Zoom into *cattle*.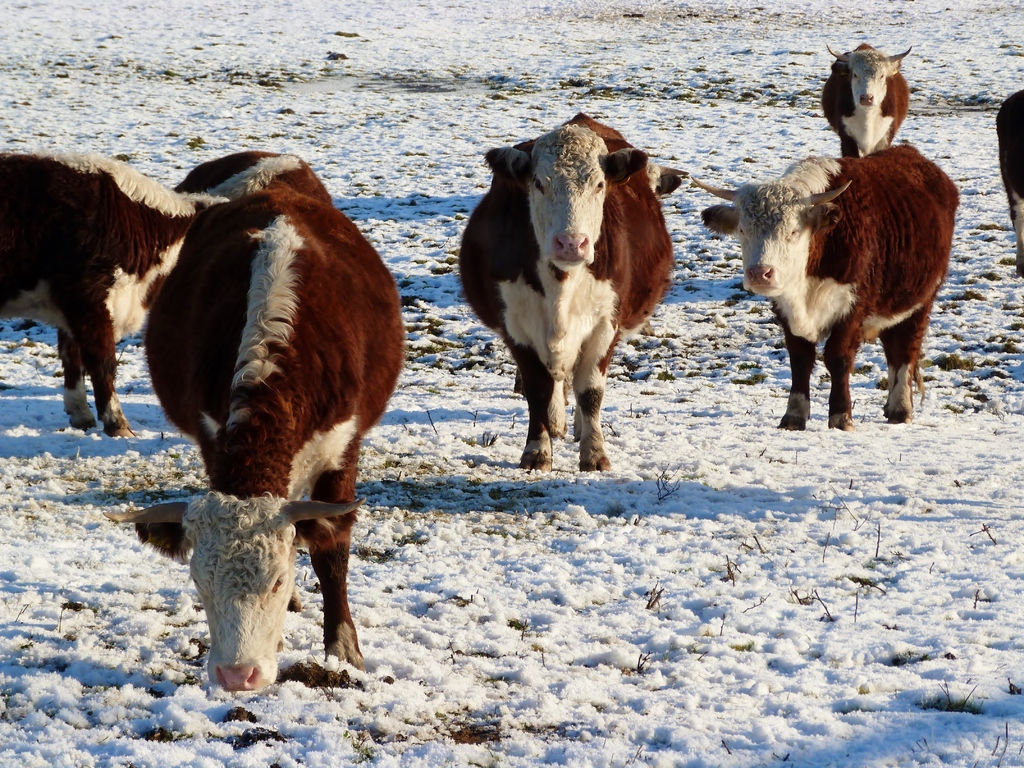
Zoom target: <bbox>173, 152, 334, 205</bbox>.
